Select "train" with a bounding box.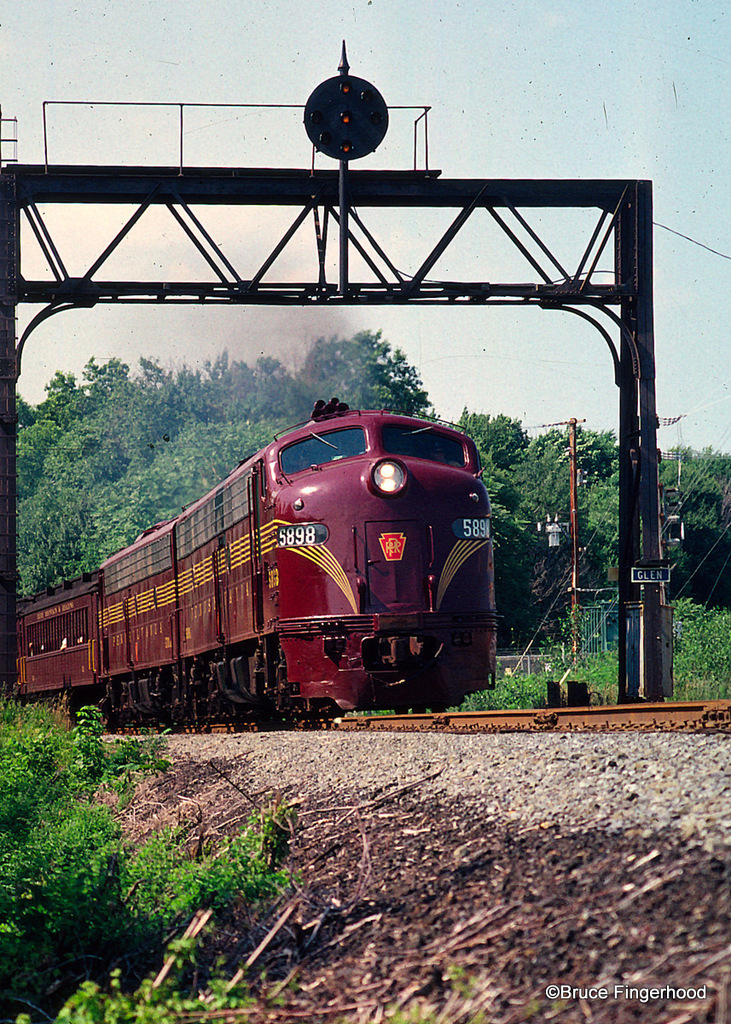
bbox(8, 404, 521, 742).
